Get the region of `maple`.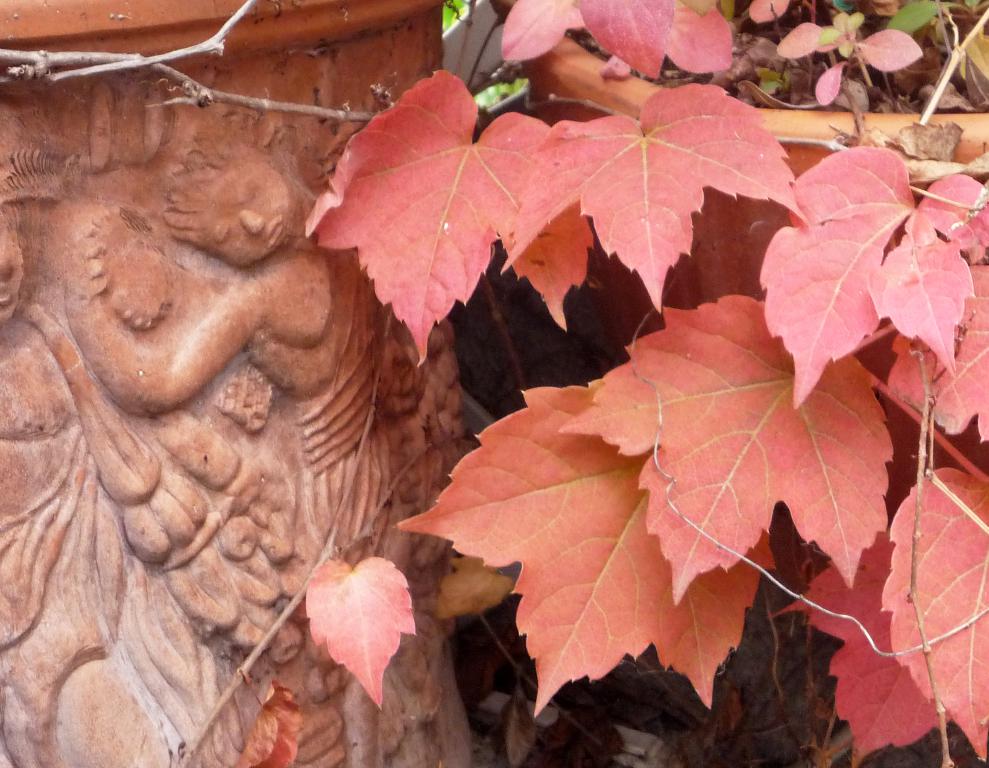
BBox(301, 61, 594, 359).
